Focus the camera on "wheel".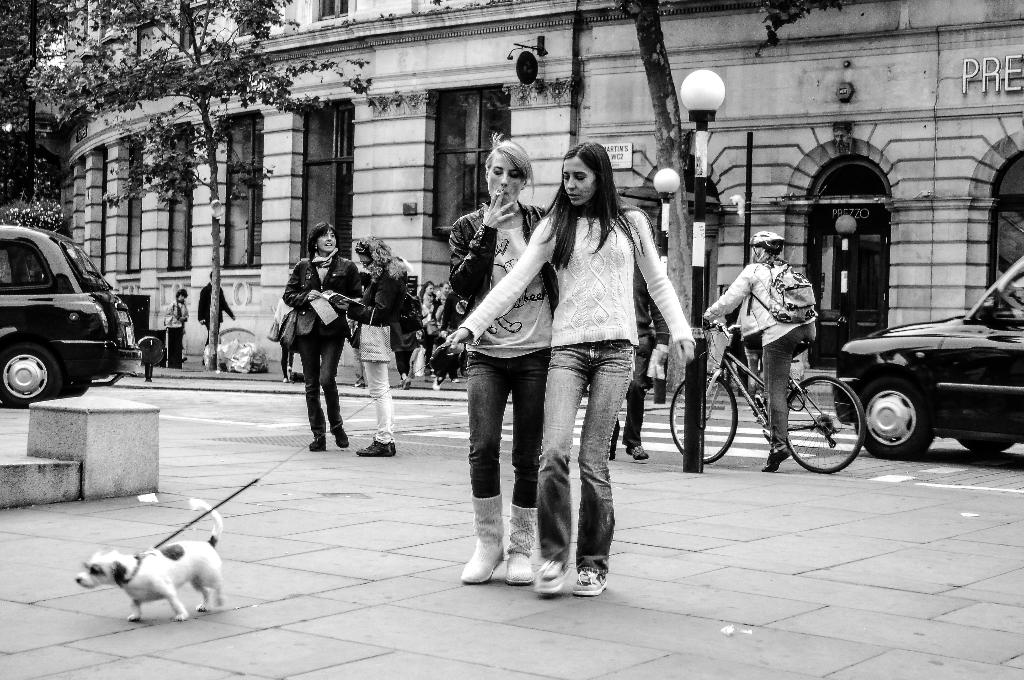
Focus region: rect(0, 339, 63, 412).
